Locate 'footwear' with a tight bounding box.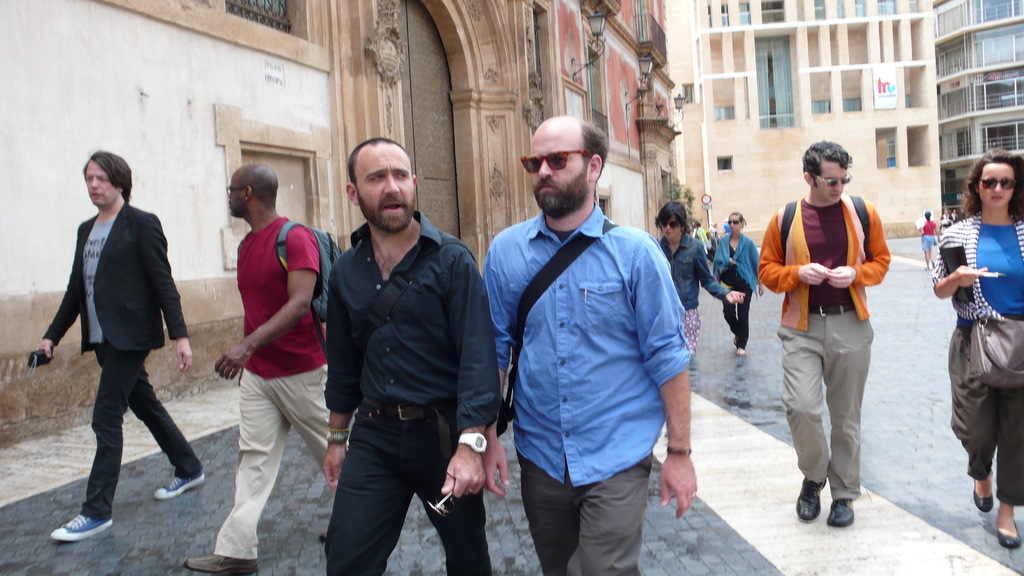
[794, 472, 829, 518].
